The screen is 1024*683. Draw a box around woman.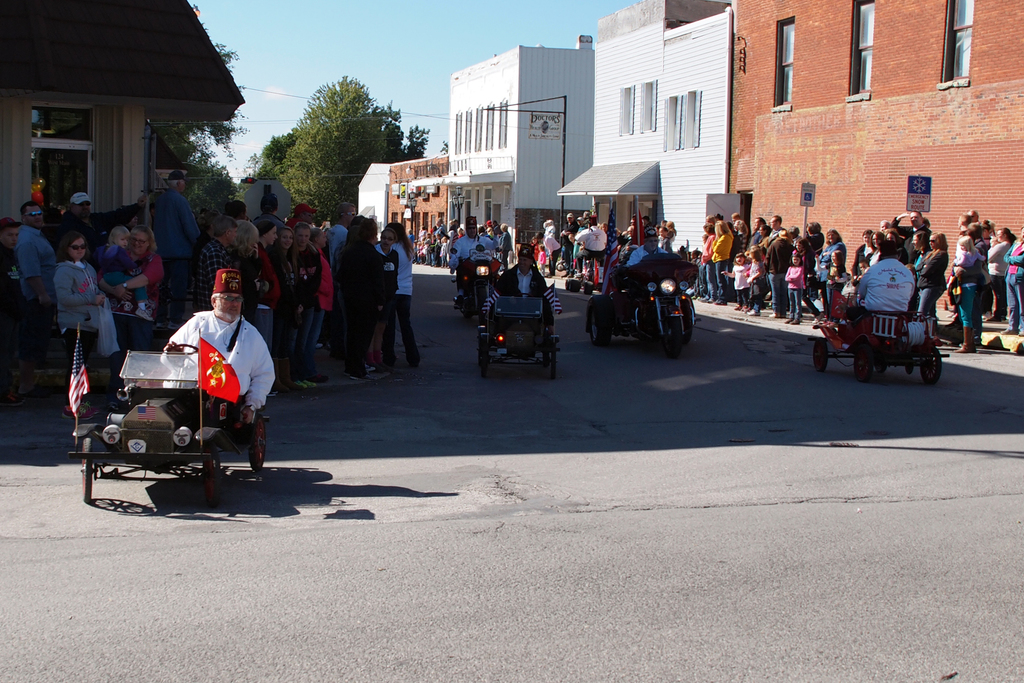
[left=855, top=224, right=874, bottom=270].
